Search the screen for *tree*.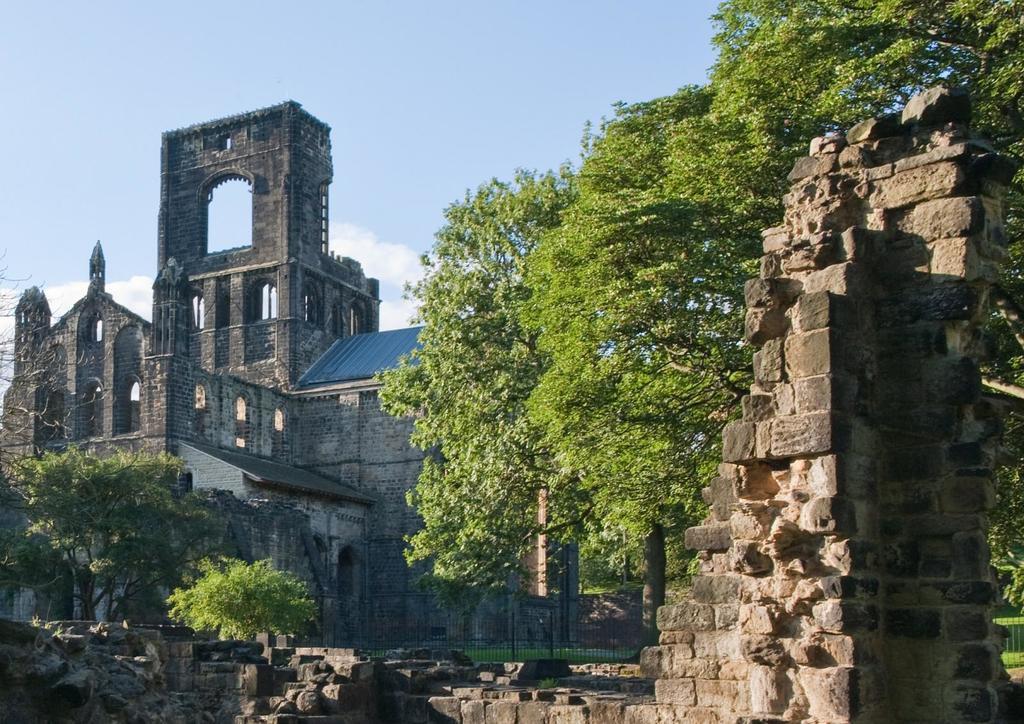
Found at {"left": 166, "top": 555, "right": 323, "bottom": 638}.
